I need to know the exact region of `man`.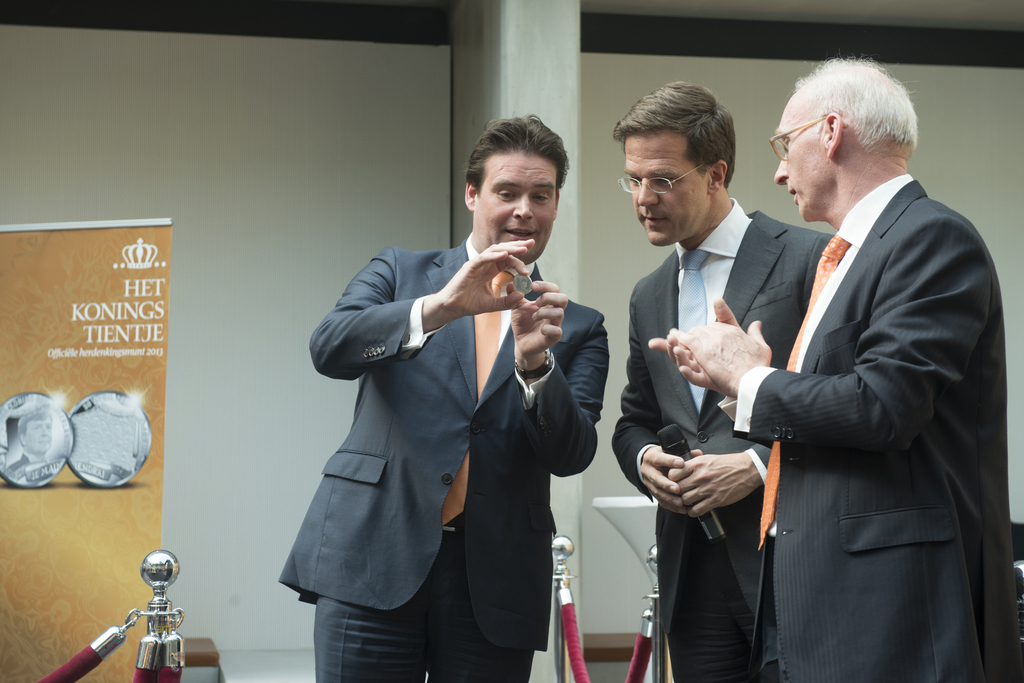
Region: (x1=722, y1=31, x2=1000, y2=682).
